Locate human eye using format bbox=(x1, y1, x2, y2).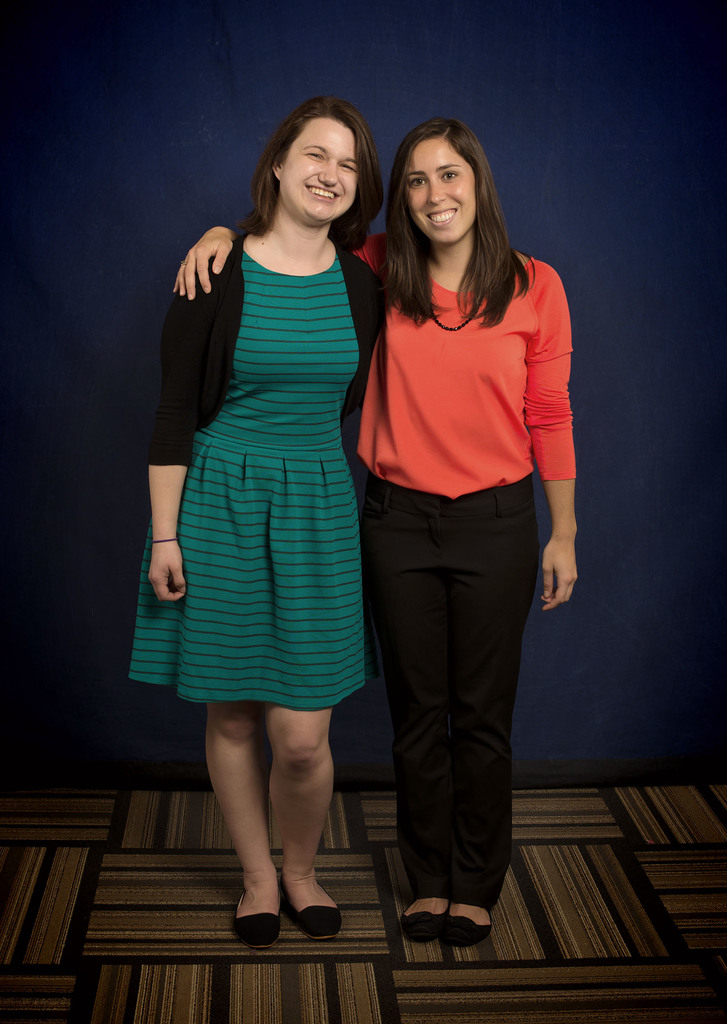
bbox=(408, 175, 429, 193).
